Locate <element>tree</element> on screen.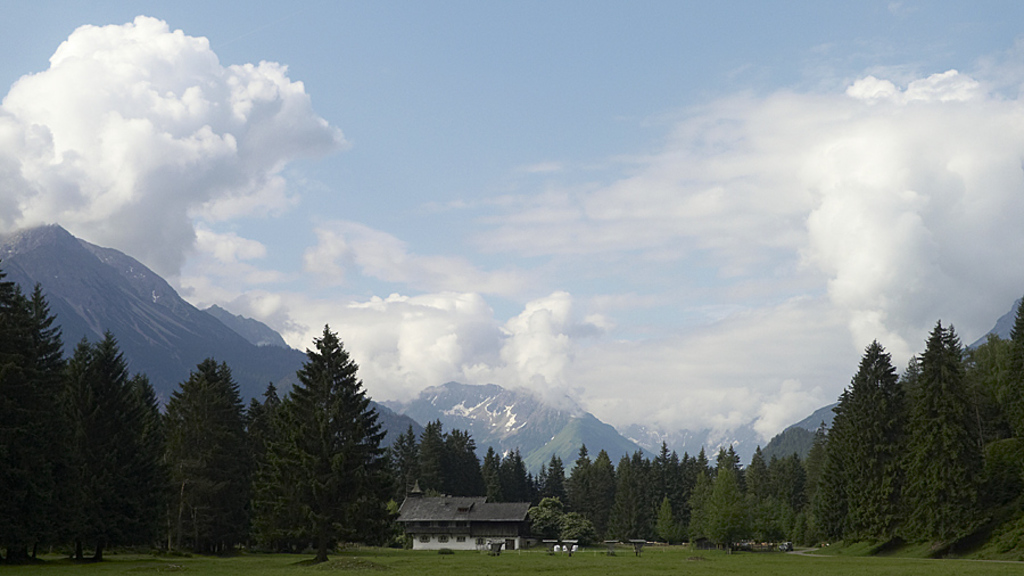
On screen at (537,447,571,502).
